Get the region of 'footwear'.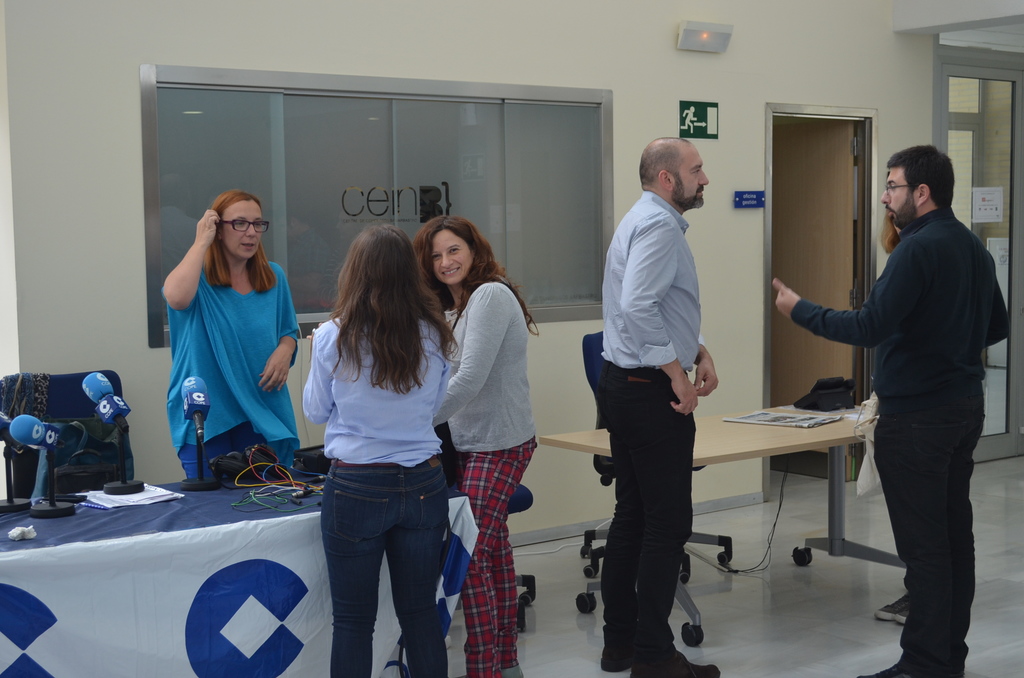
[x1=633, y1=645, x2=723, y2=677].
